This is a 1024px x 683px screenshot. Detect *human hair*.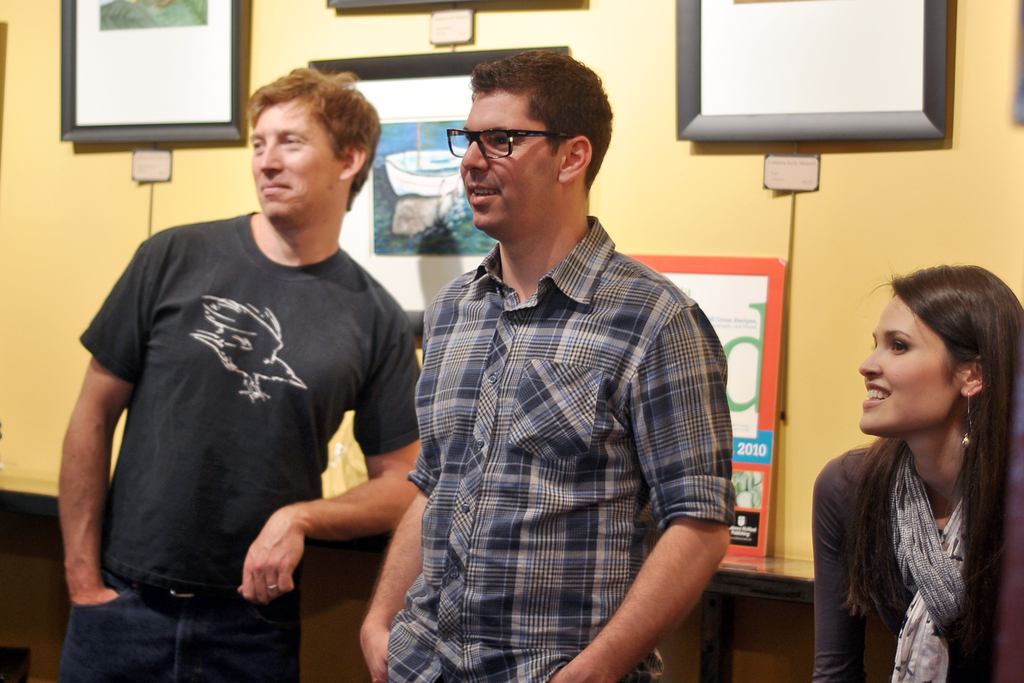
<region>244, 68, 374, 215</region>.
